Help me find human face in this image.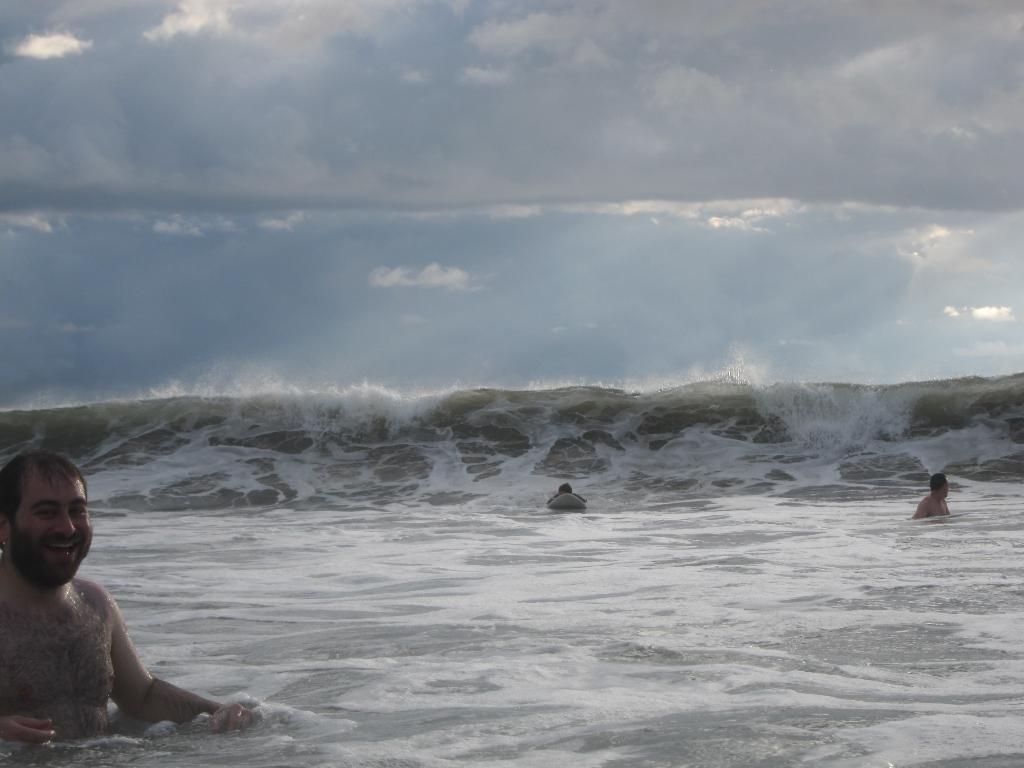
Found it: <bbox>8, 474, 86, 592</bbox>.
